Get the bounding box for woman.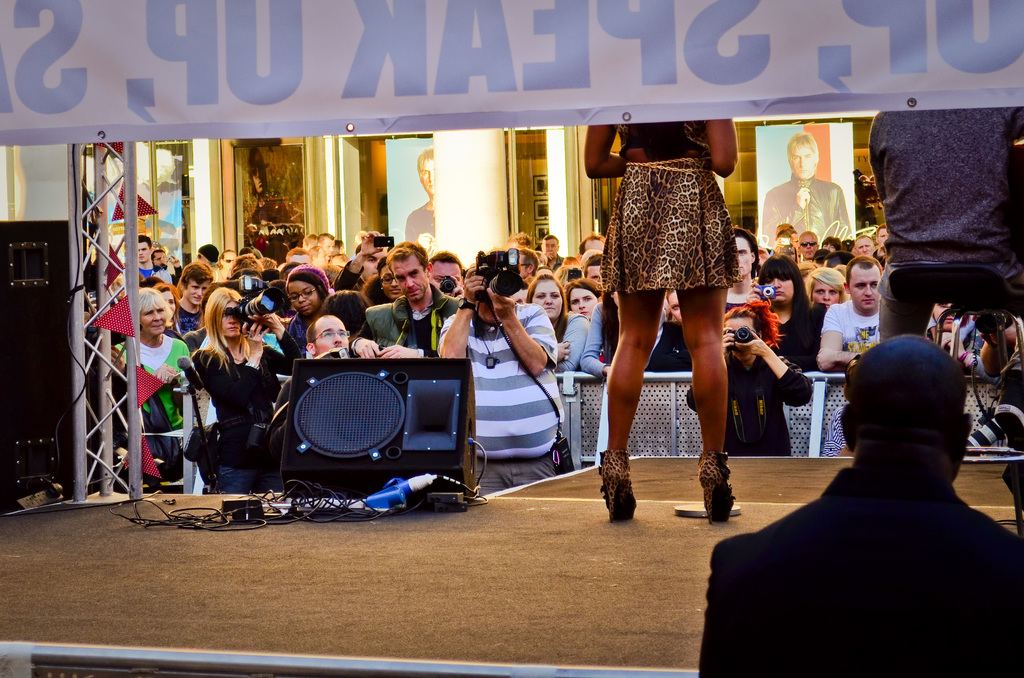
666,291,687,326.
